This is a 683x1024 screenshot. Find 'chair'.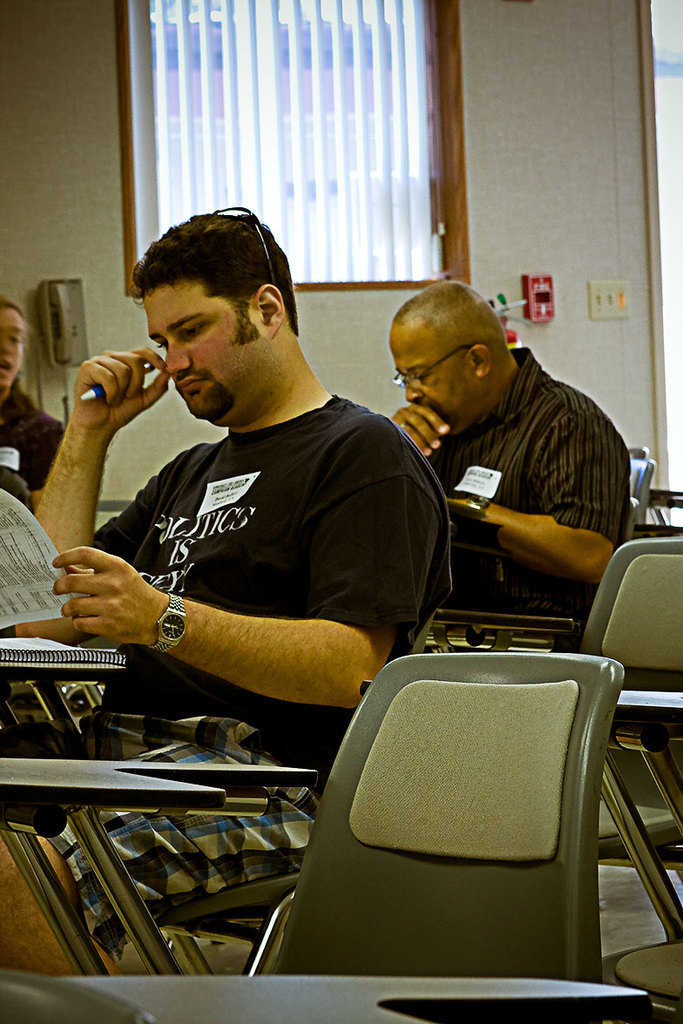
Bounding box: 415, 495, 682, 829.
